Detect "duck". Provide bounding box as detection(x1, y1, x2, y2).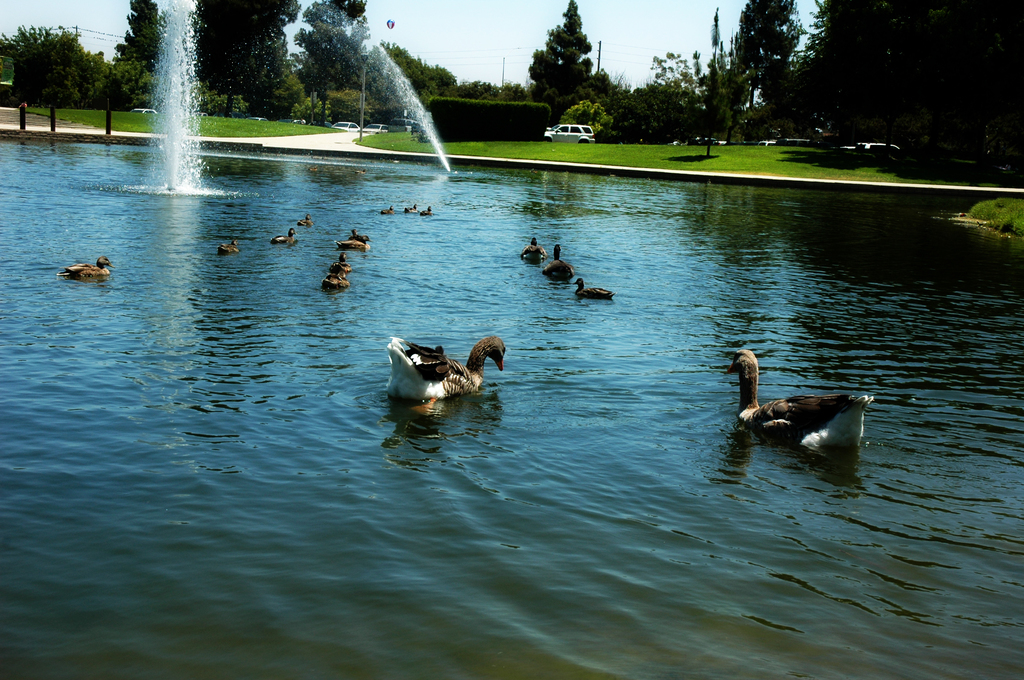
detection(383, 334, 509, 410).
